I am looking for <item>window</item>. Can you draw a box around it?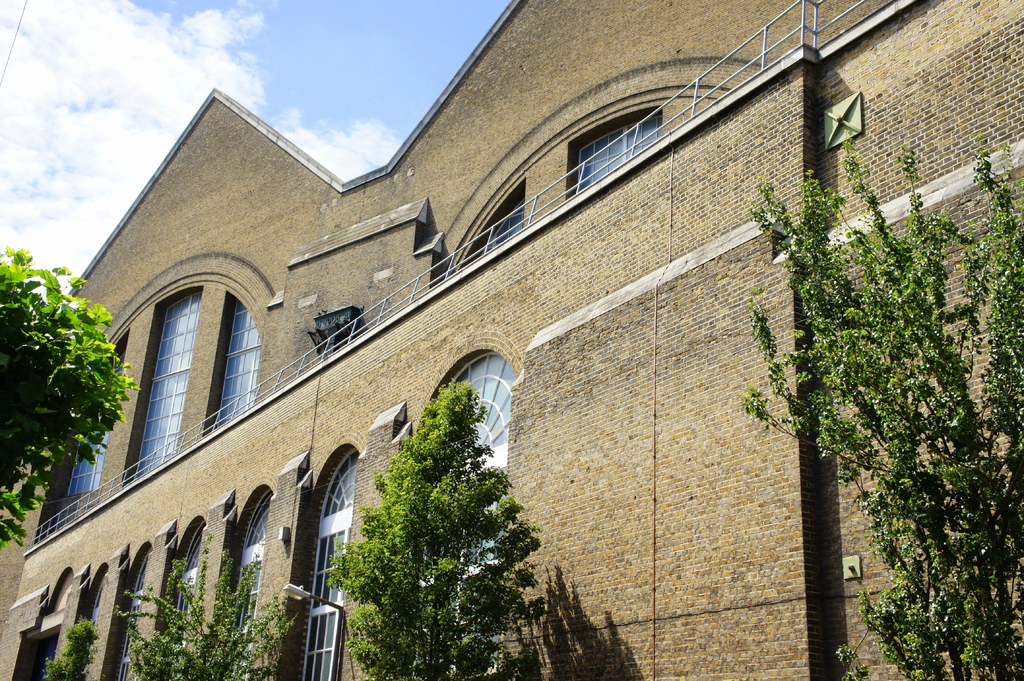
Sure, the bounding box is crop(295, 445, 348, 680).
